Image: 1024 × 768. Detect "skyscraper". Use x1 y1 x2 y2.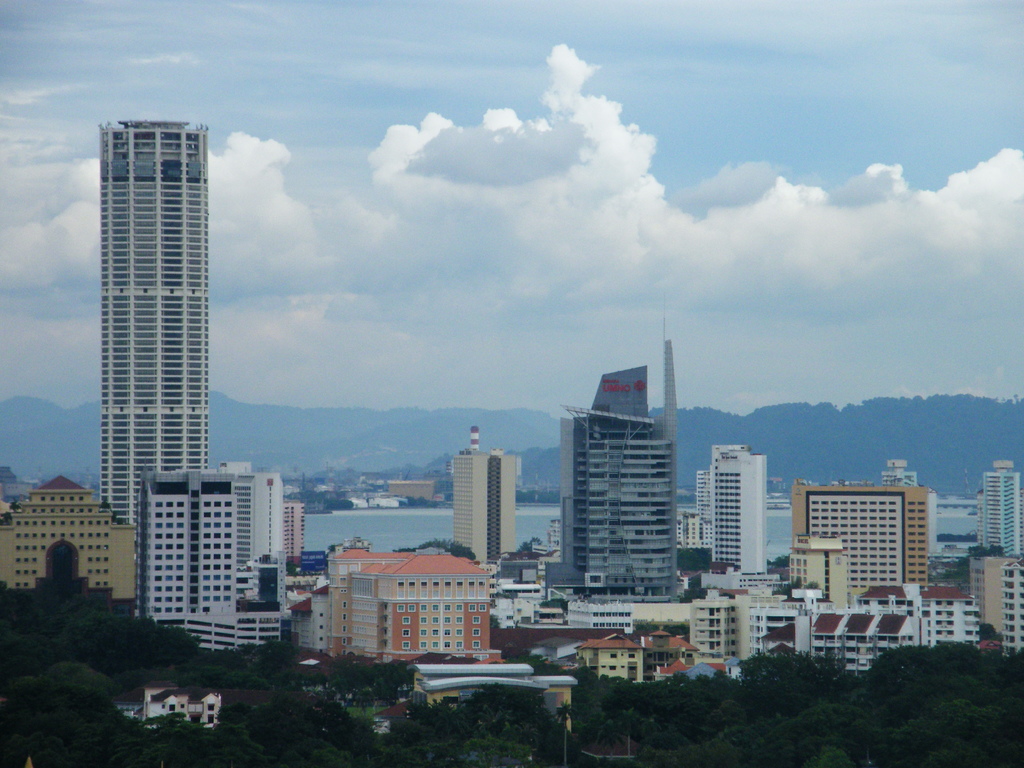
976 462 1020 556.
